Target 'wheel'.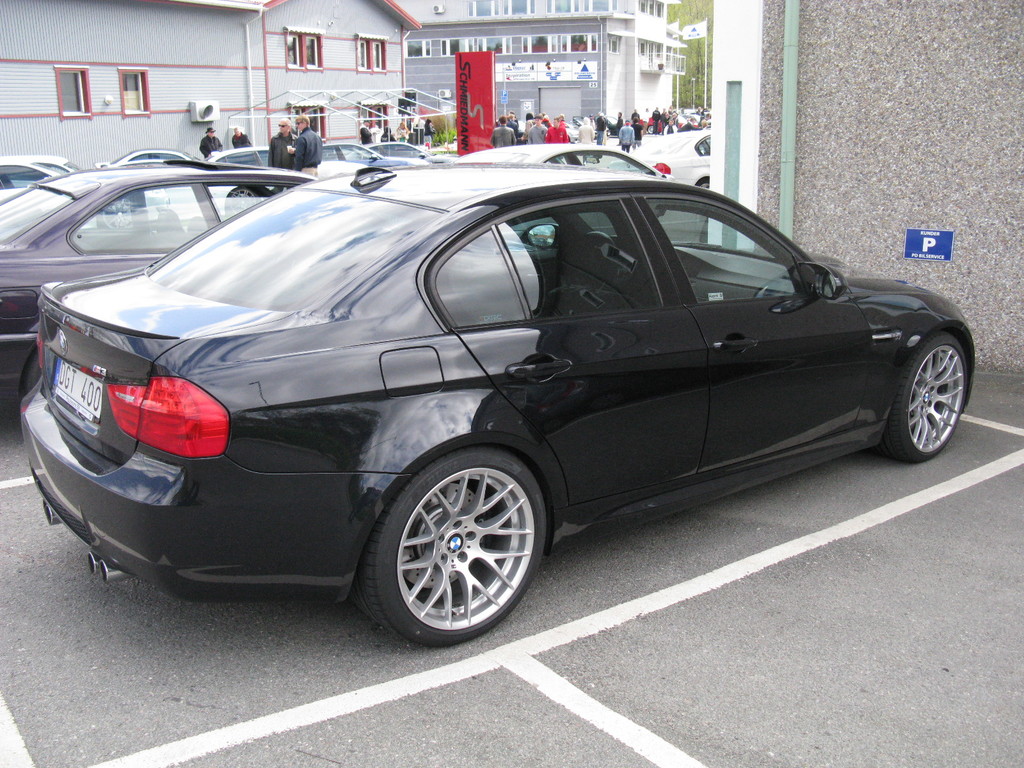
Target region: 357, 446, 543, 642.
